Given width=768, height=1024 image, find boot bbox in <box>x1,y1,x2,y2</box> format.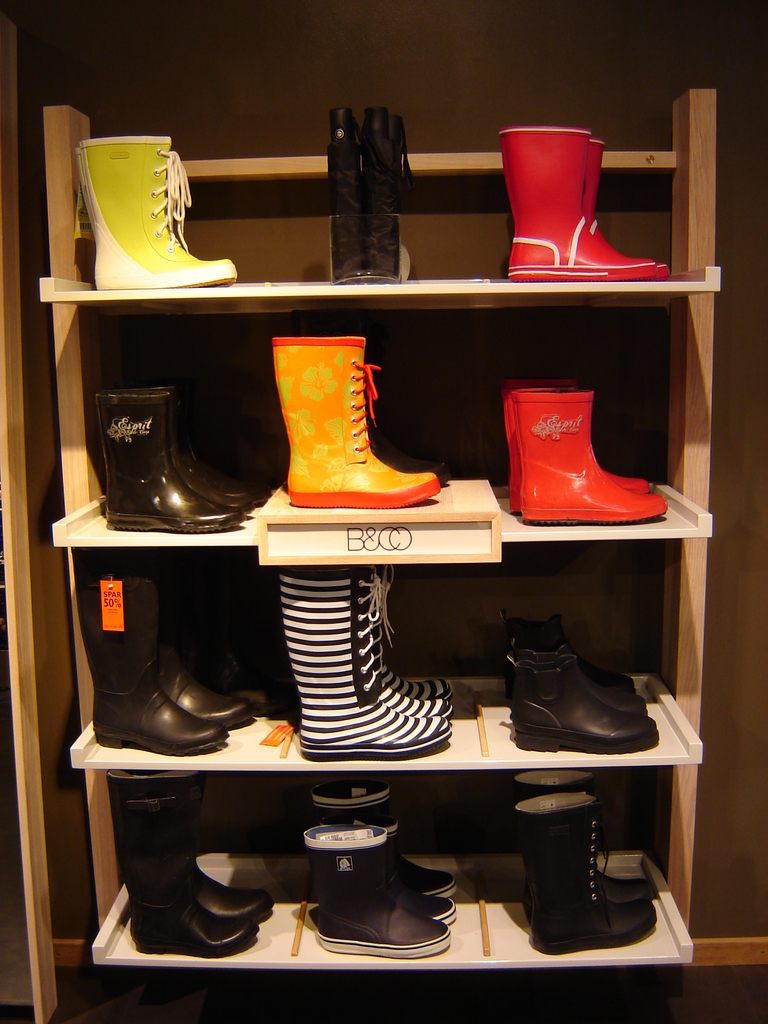
<box>582,139,669,275</box>.
